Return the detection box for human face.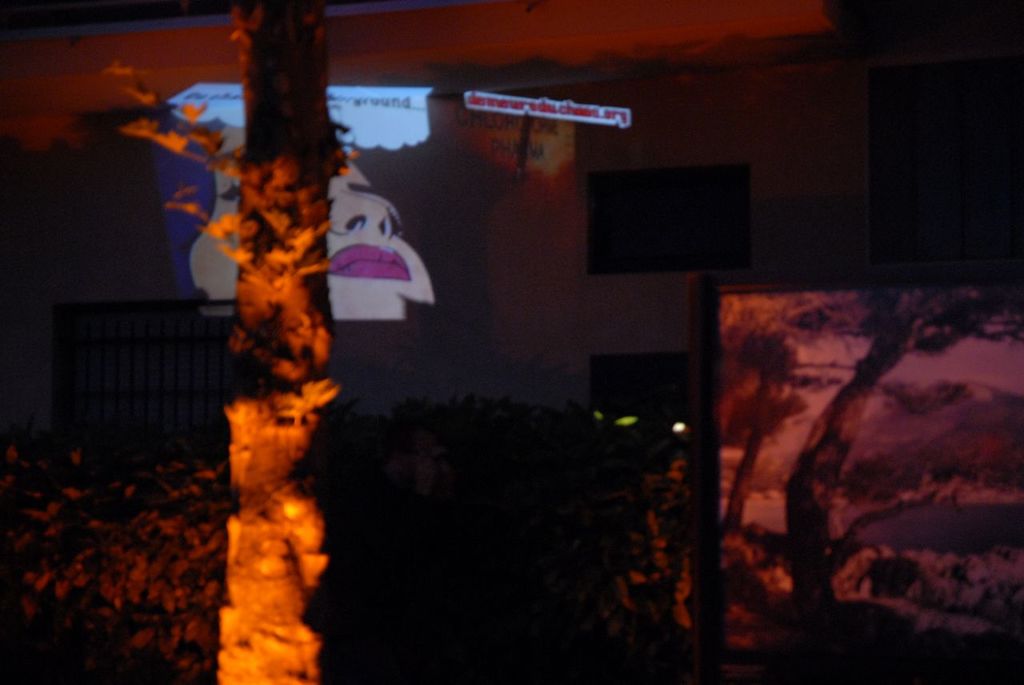
[188,122,439,324].
